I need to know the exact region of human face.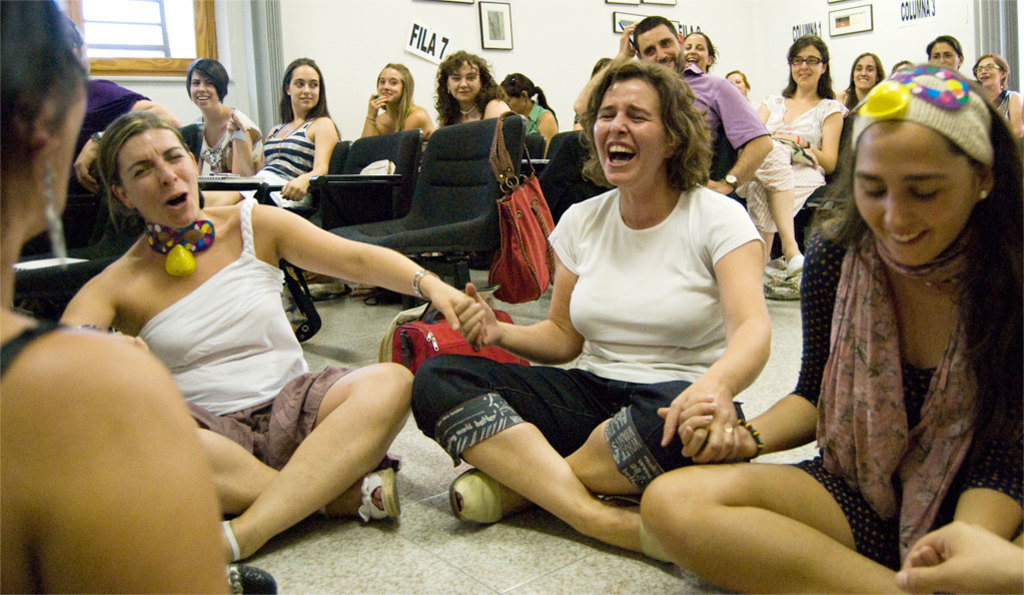
Region: 288:60:320:111.
